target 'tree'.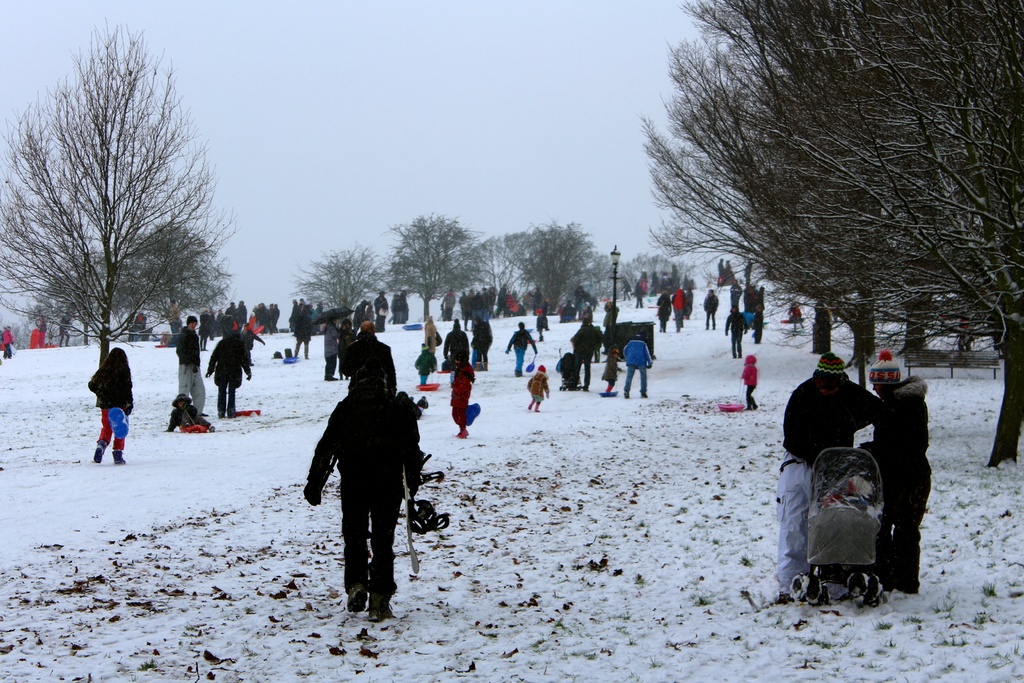
Target region: region(621, 252, 692, 295).
